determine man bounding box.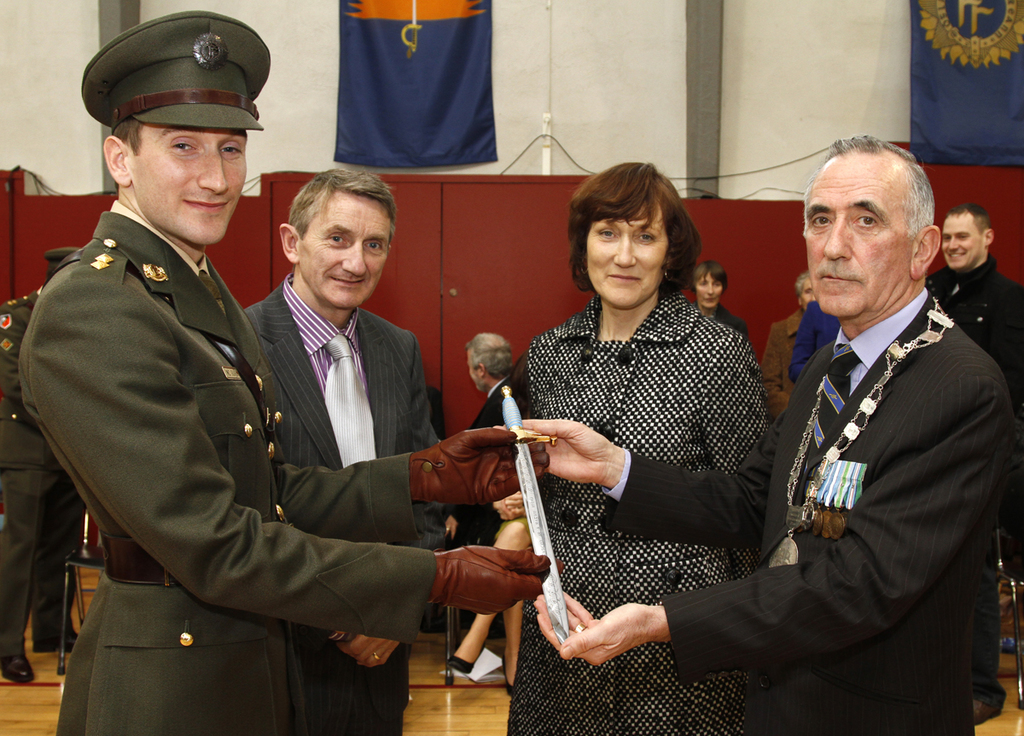
Determined: locate(492, 130, 1022, 735).
